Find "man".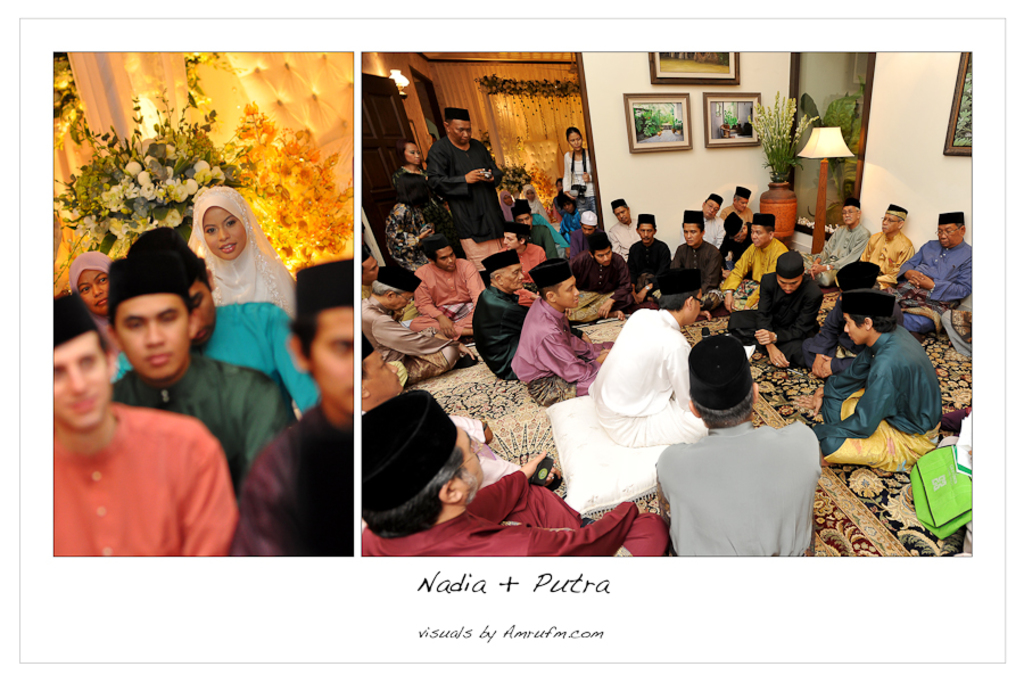
pyautogui.locateOnScreen(360, 266, 478, 385).
